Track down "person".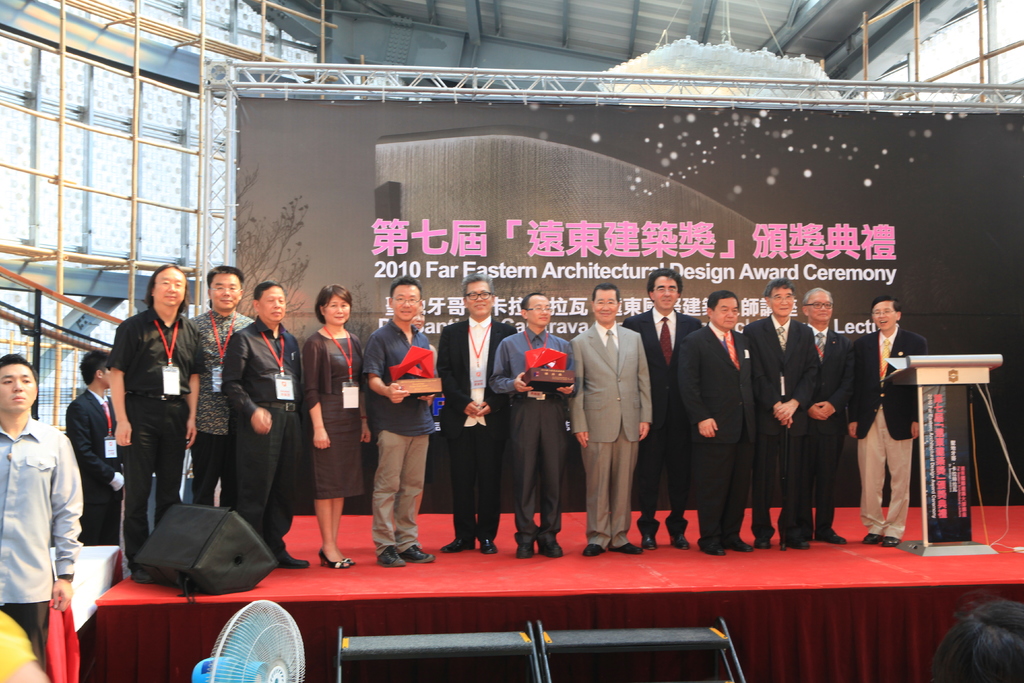
Tracked to BBox(189, 267, 262, 509).
